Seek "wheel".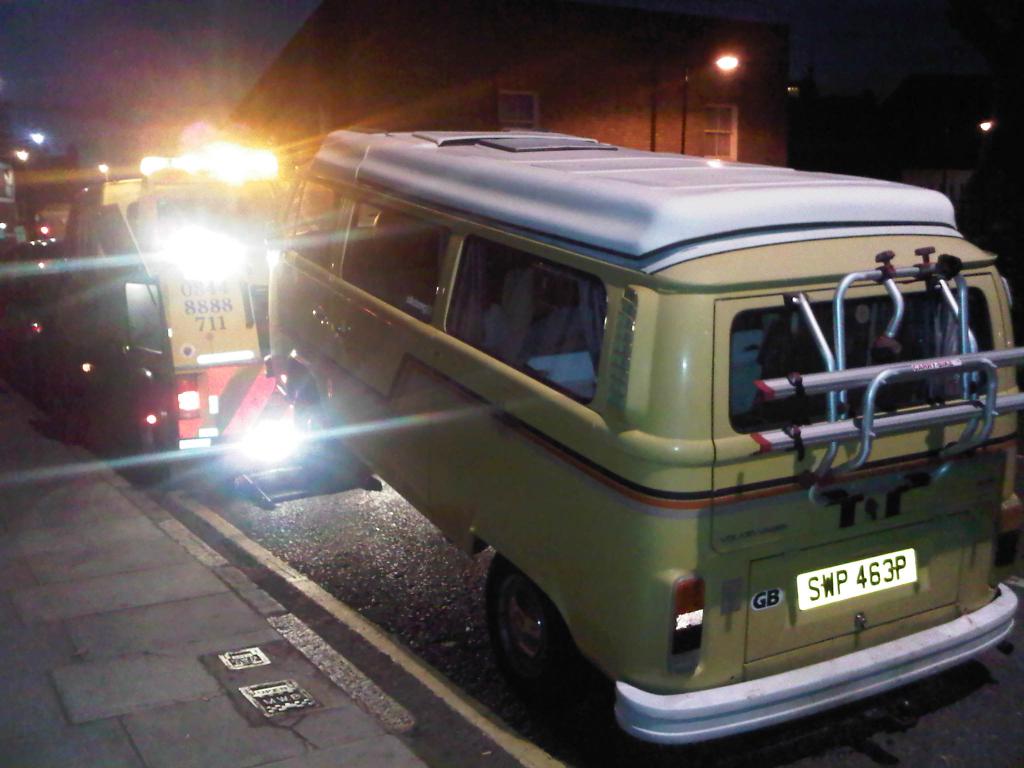
(489, 580, 576, 707).
